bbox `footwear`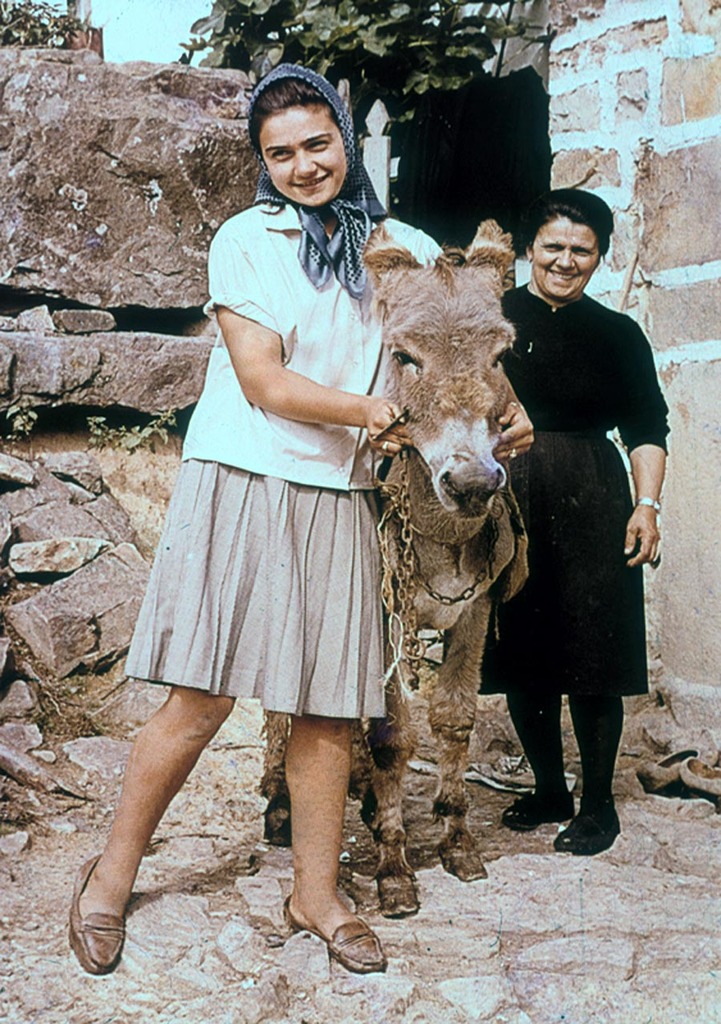
554 792 619 855
